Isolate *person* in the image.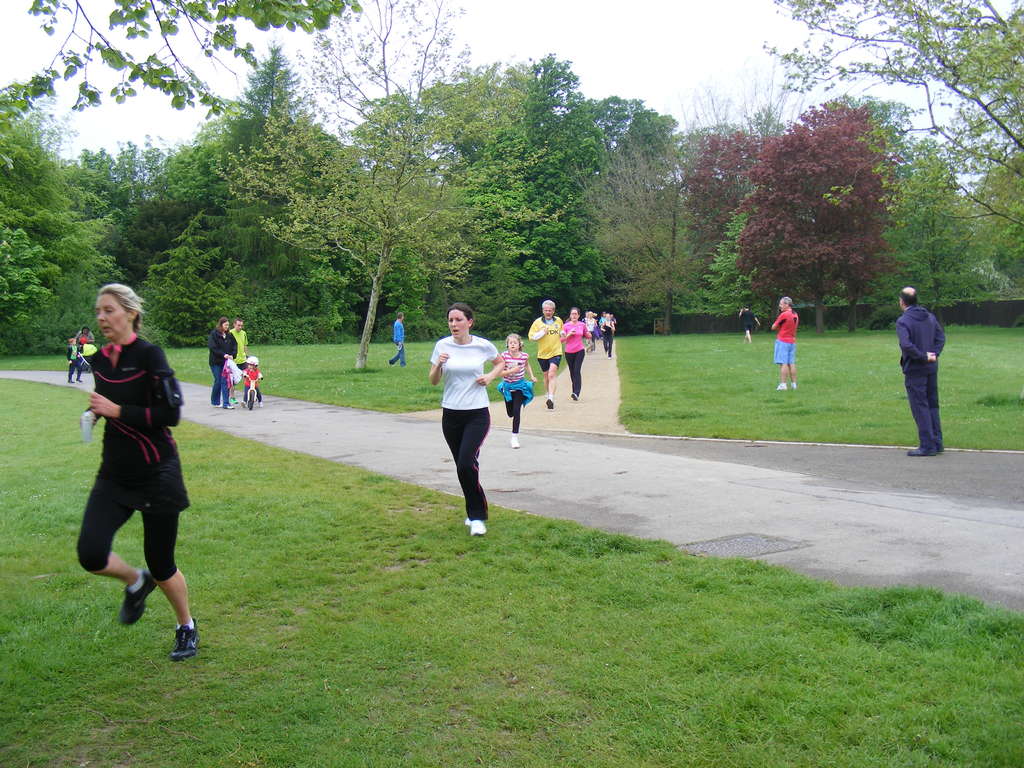
Isolated region: (x1=566, y1=305, x2=588, y2=385).
